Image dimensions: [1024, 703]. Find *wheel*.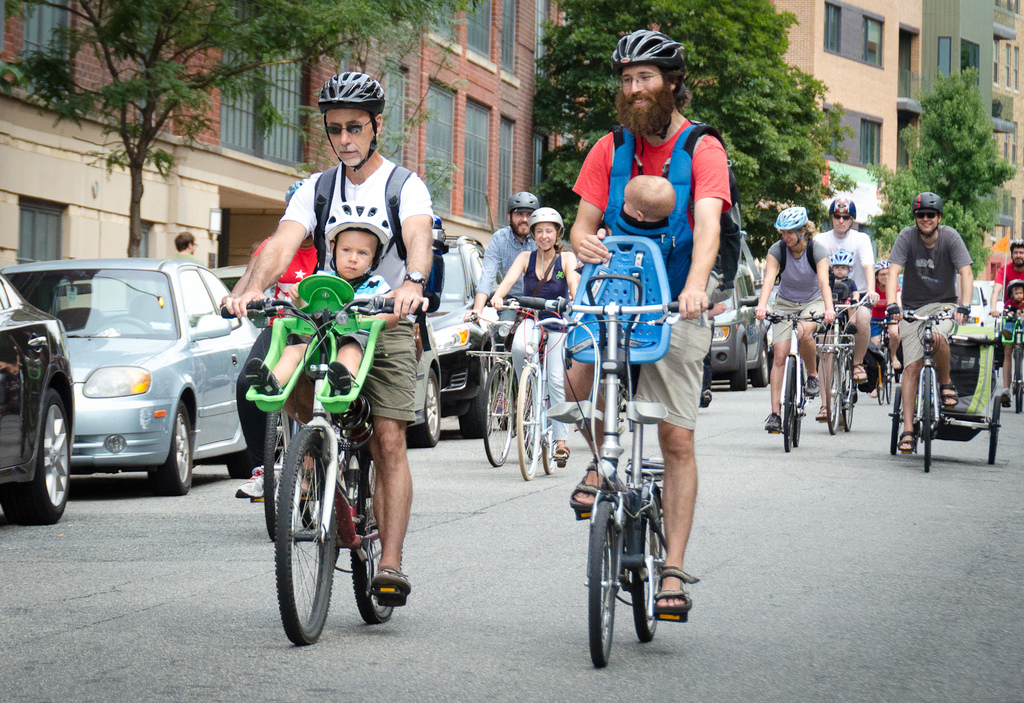
[left=918, top=369, right=933, bottom=468].
